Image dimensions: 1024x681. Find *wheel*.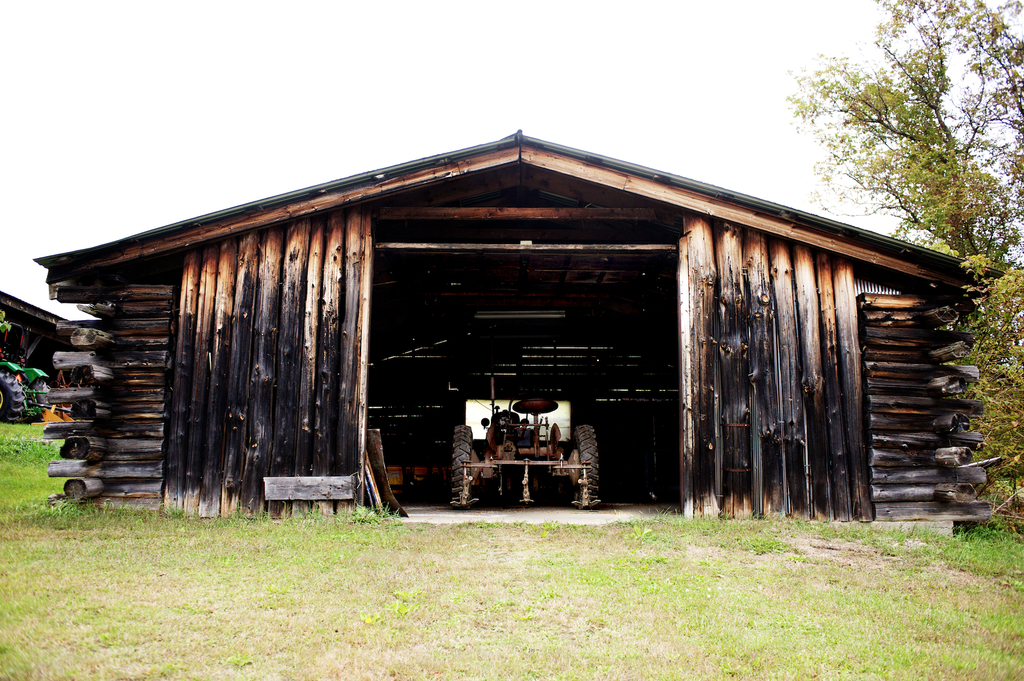
<box>582,424,601,487</box>.
